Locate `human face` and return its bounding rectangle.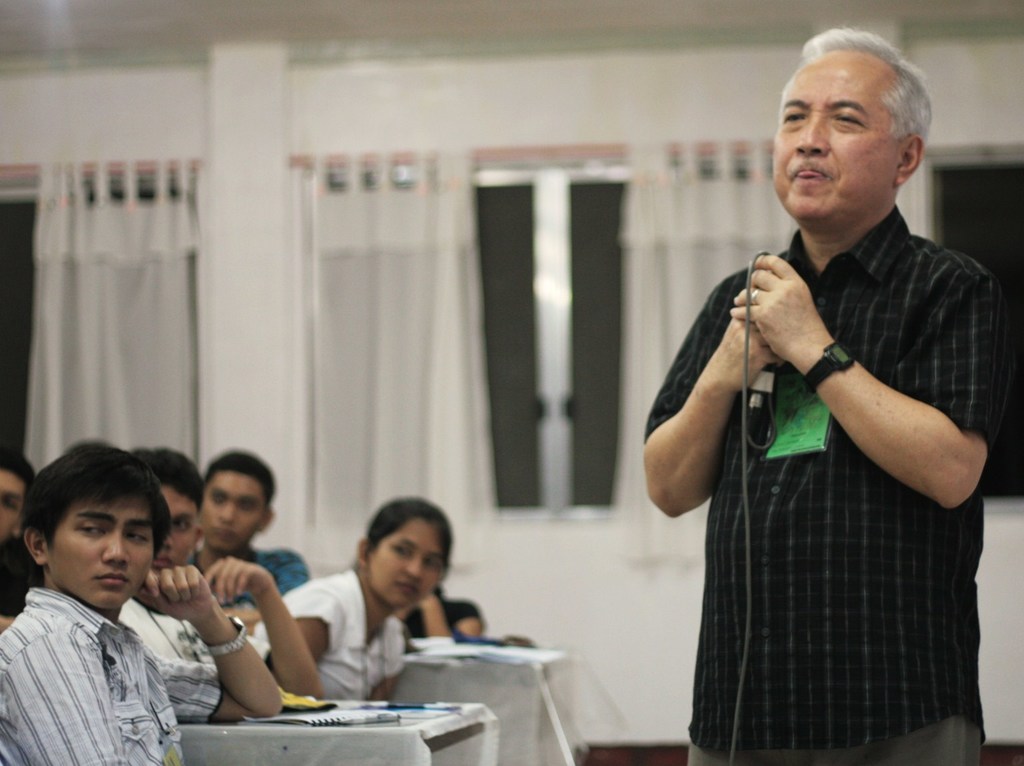
{"left": 364, "top": 518, "right": 442, "bottom": 607}.
